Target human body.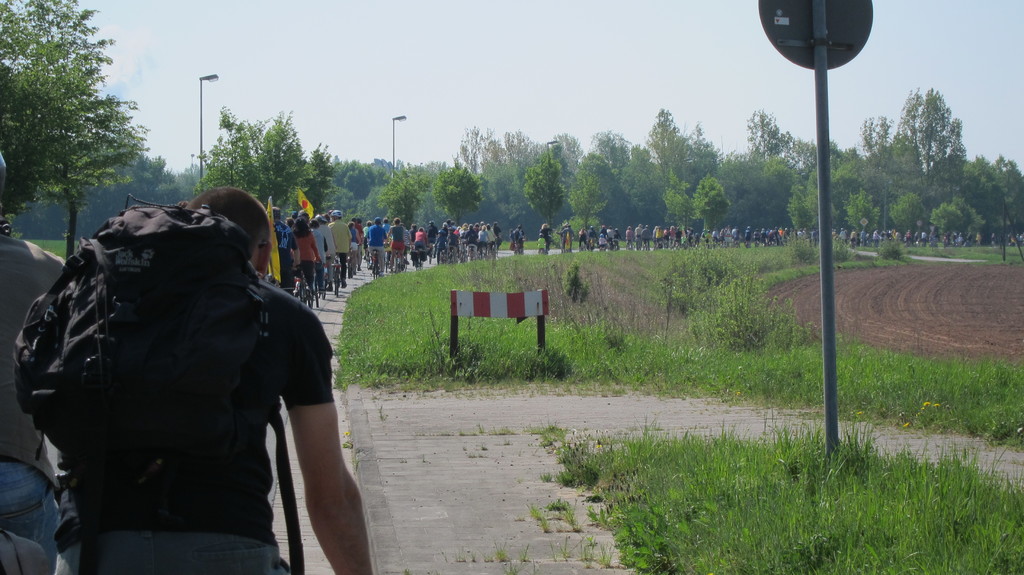
Target region: locate(535, 224, 550, 250).
